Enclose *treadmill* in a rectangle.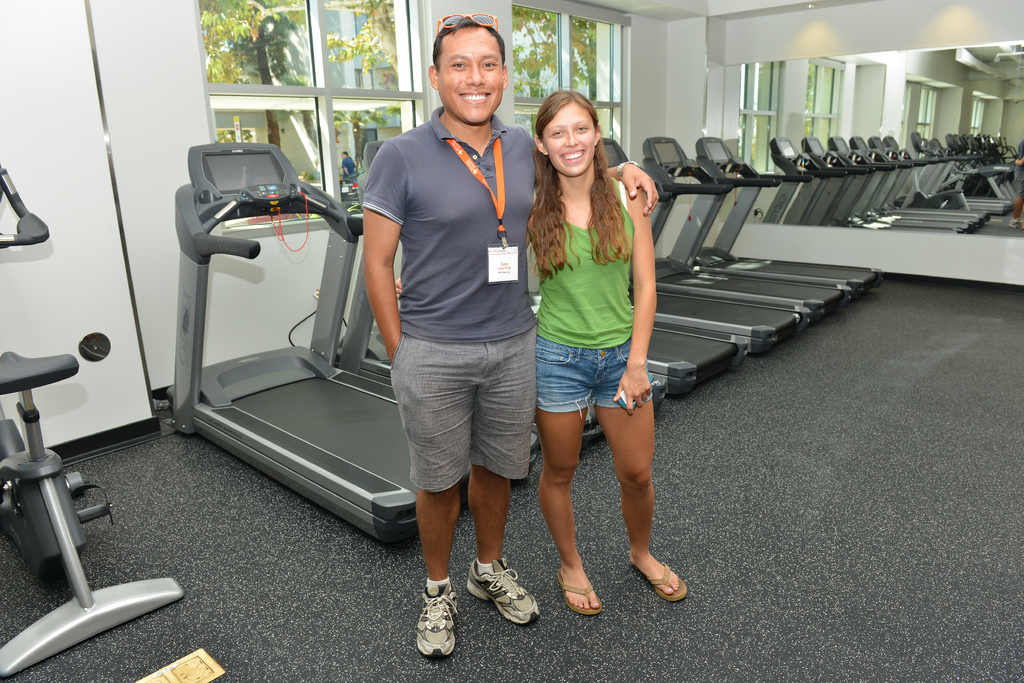
[145,139,552,589].
